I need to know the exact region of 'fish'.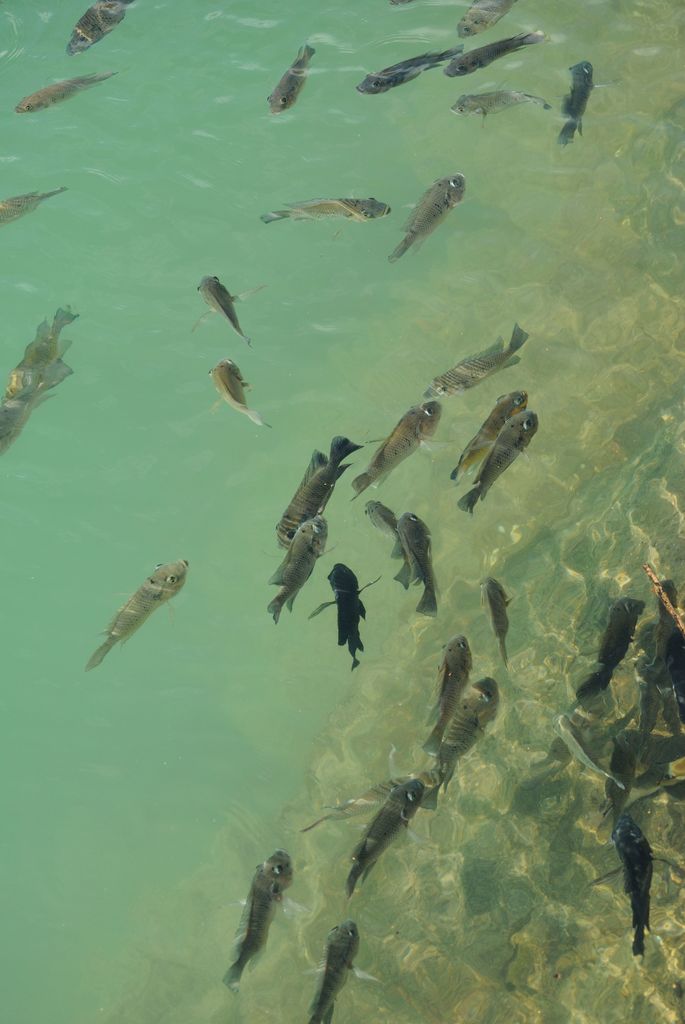
Region: (580, 815, 673, 961).
